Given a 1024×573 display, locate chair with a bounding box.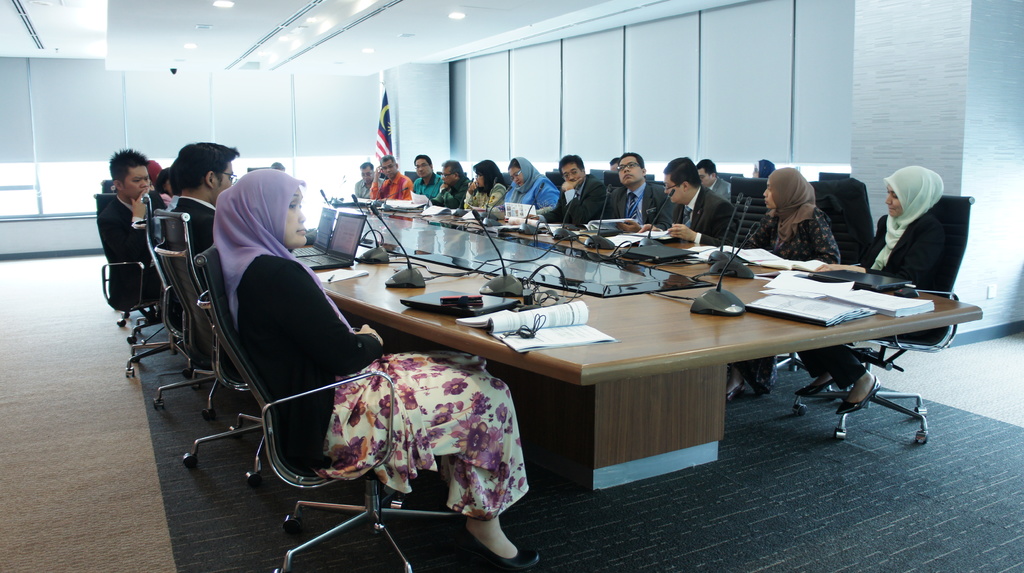
Located: [734,179,767,256].
